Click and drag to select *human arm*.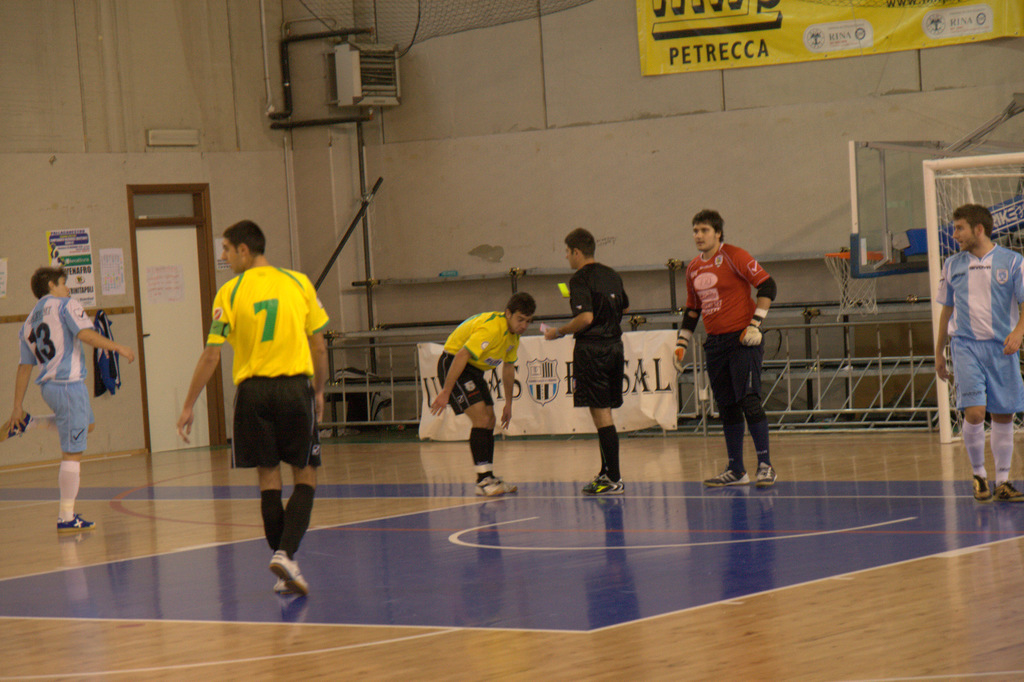
Selection: (x1=0, y1=342, x2=36, y2=438).
